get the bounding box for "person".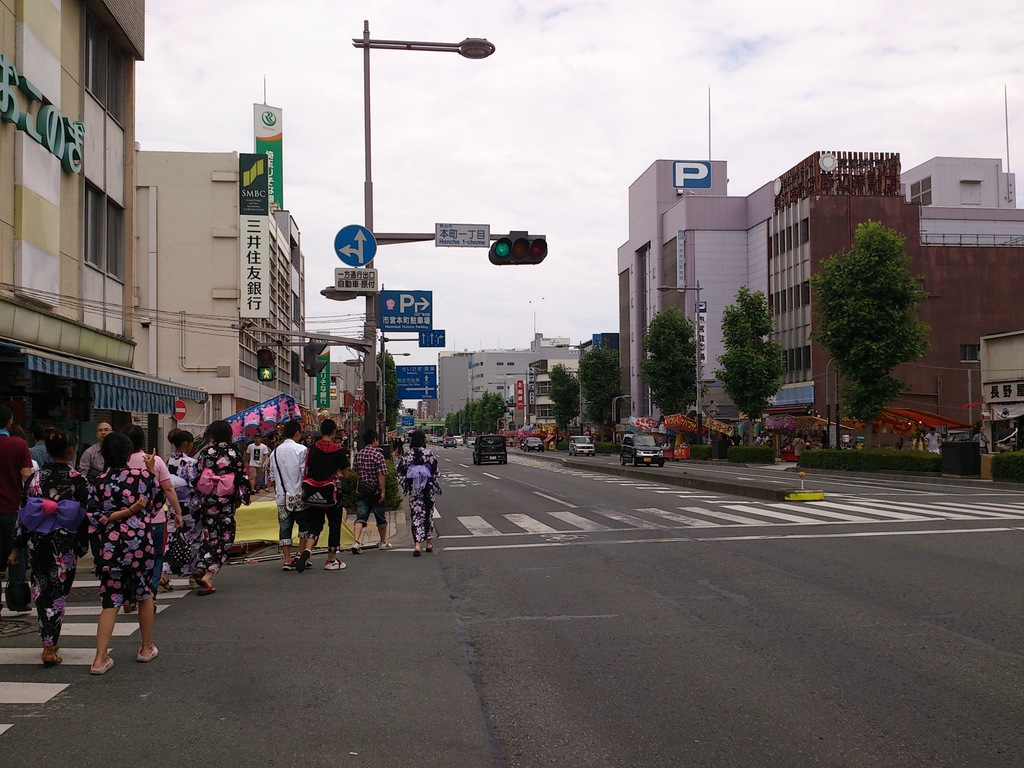
locate(118, 426, 182, 620).
